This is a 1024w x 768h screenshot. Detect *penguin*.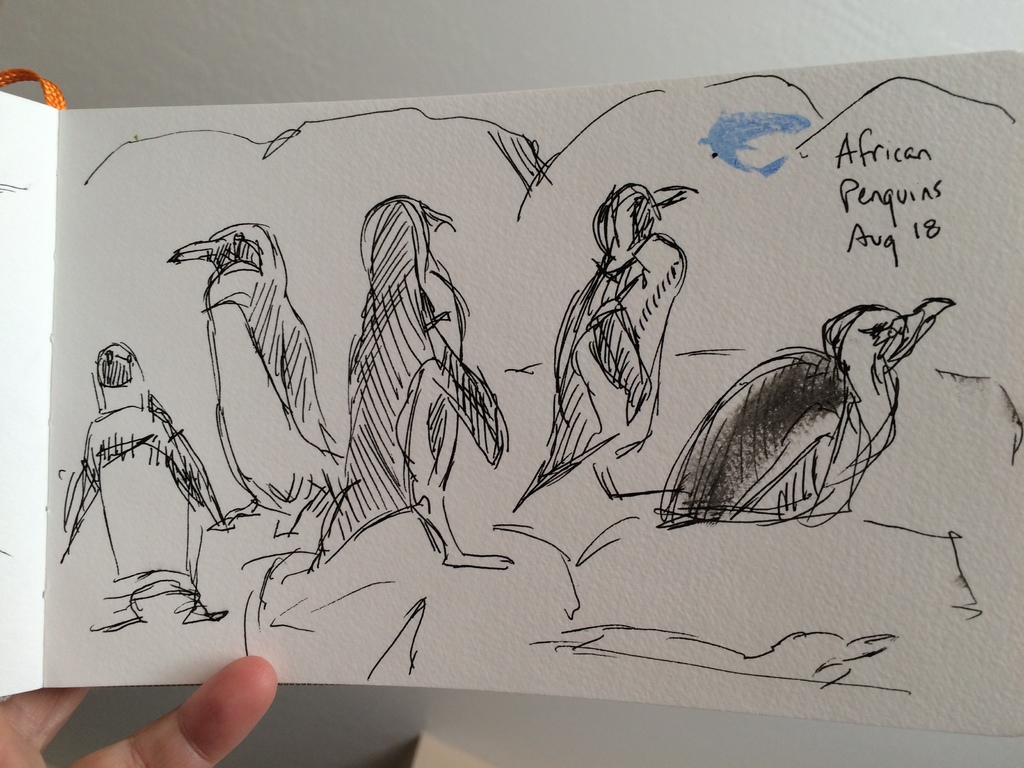
box(285, 188, 517, 573).
